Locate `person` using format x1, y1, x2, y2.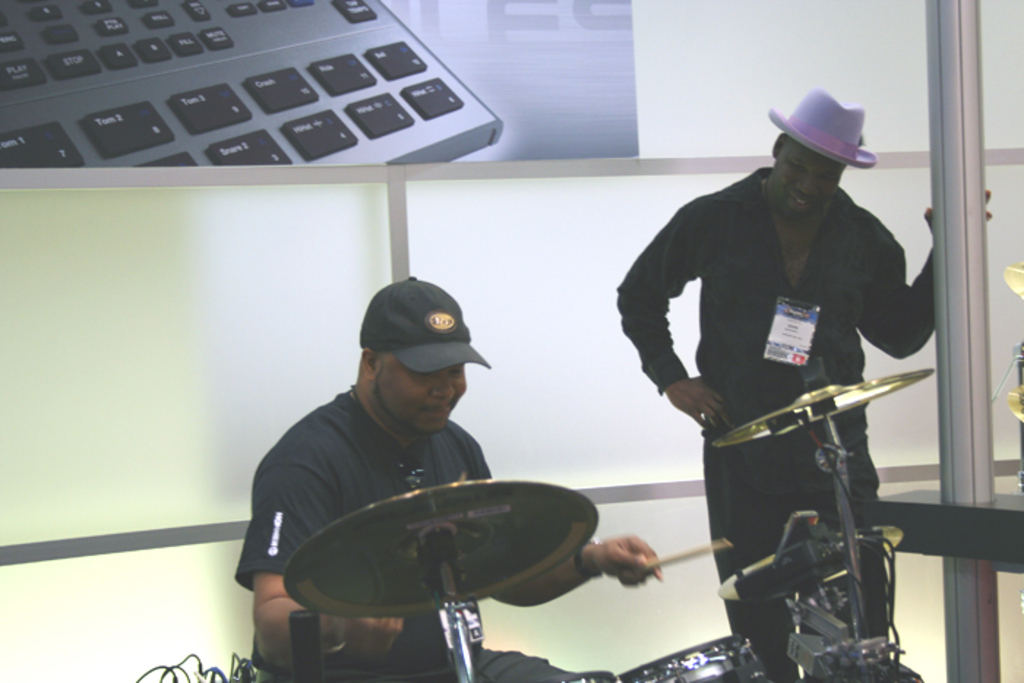
613, 78, 992, 682.
